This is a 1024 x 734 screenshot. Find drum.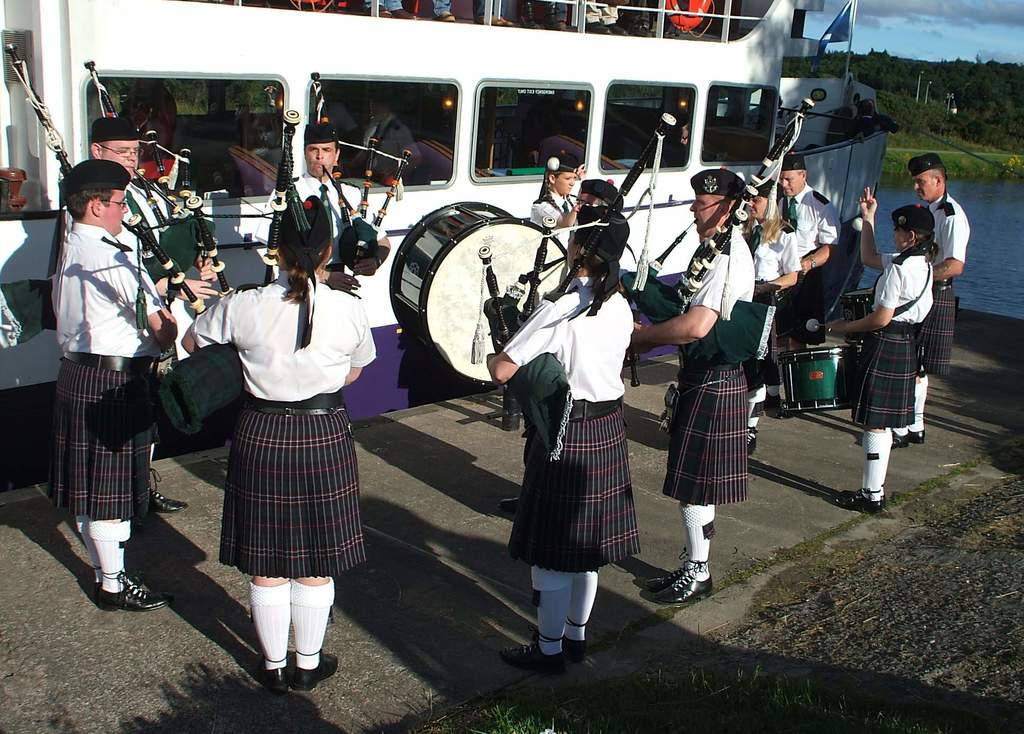
Bounding box: 776 343 854 419.
